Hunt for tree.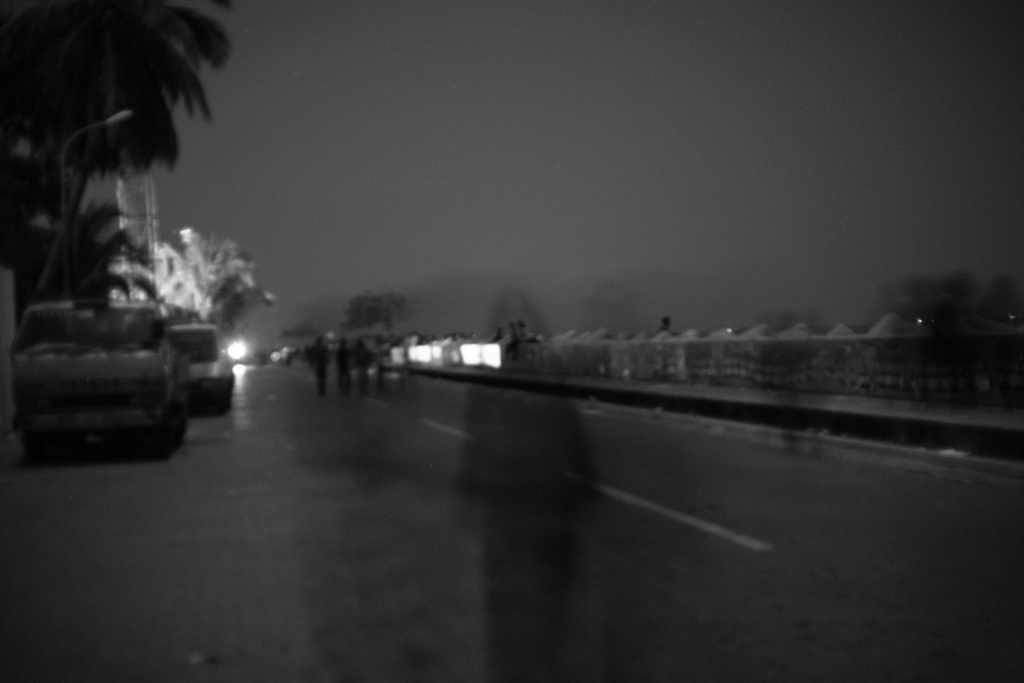
Hunted down at Rect(109, 197, 271, 337).
